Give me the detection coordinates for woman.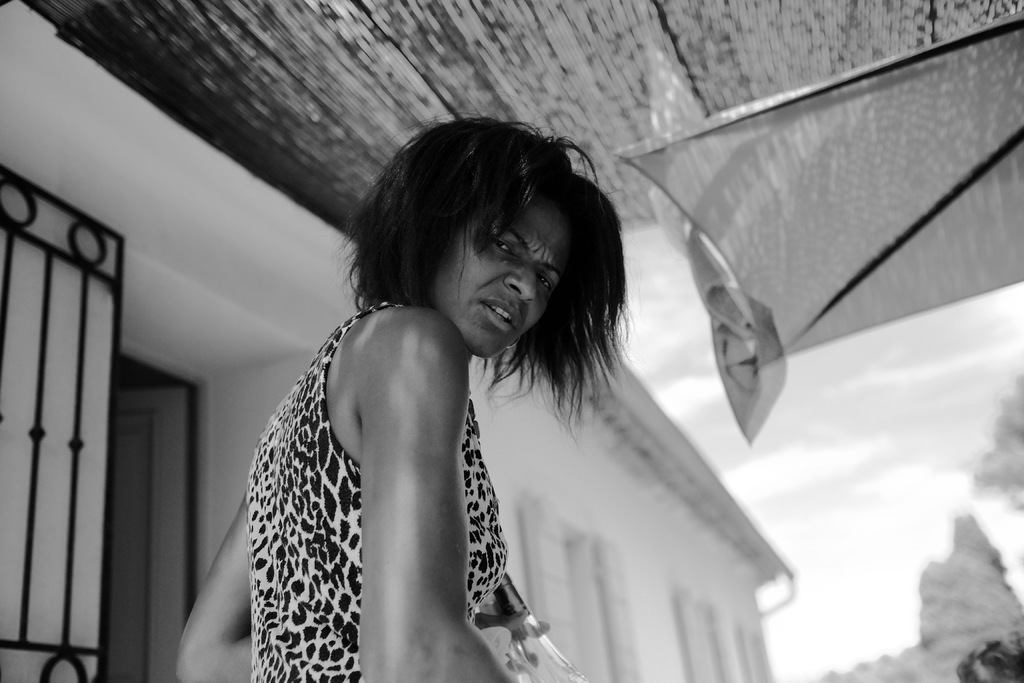
(x1=214, y1=111, x2=630, y2=682).
